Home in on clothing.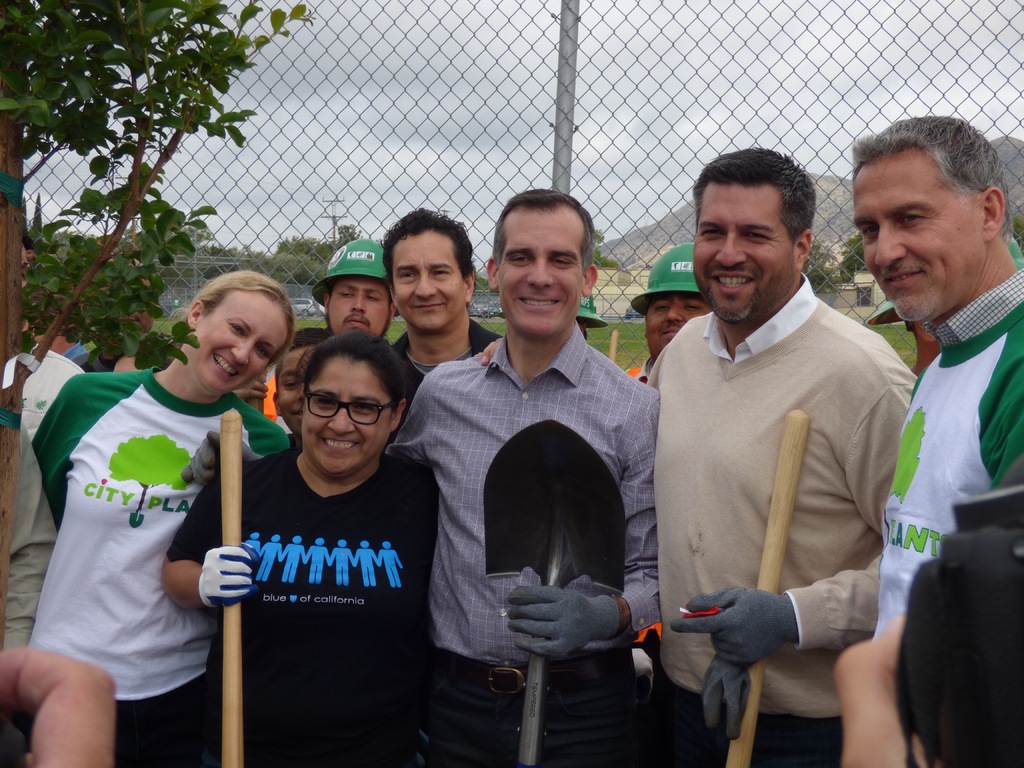
Homed in at bbox(30, 358, 255, 700).
